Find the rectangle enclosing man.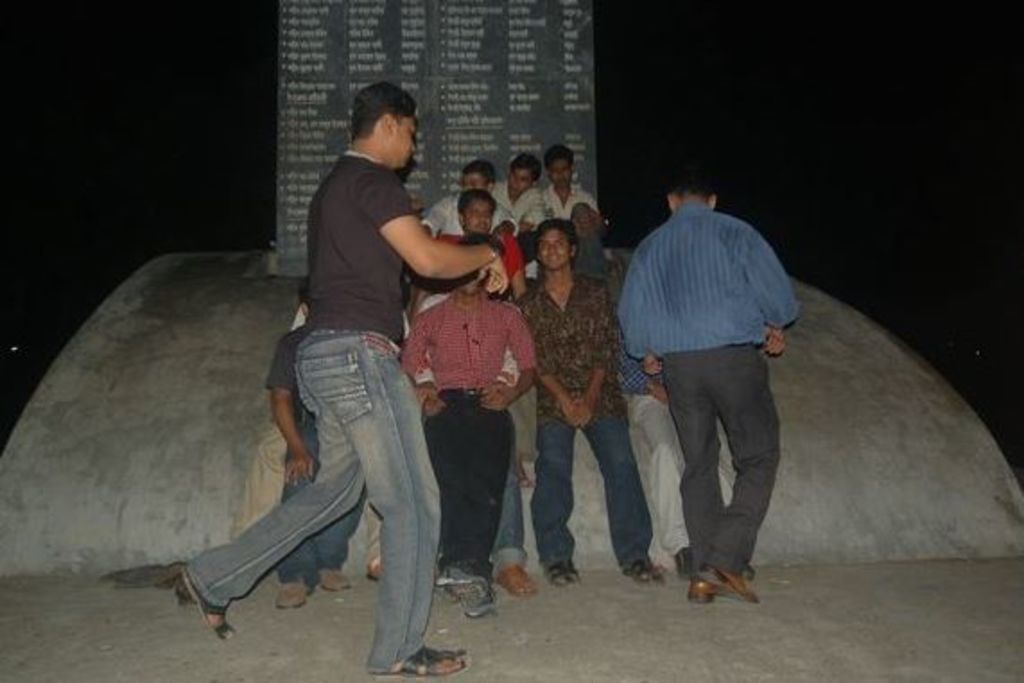
bbox(178, 81, 508, 681).
